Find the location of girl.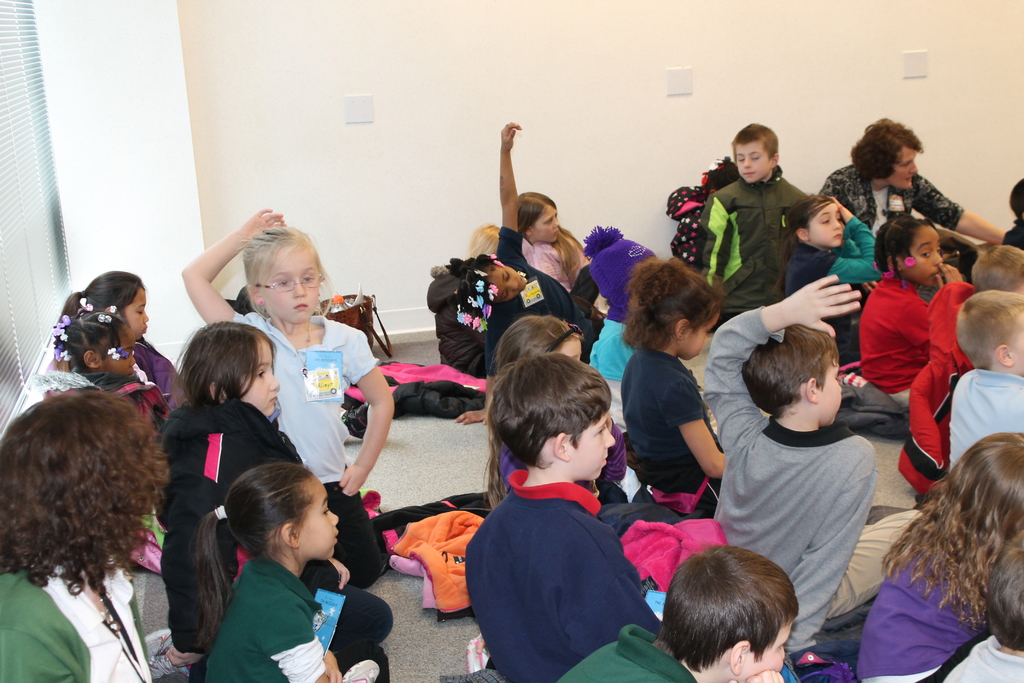
Location: {"left": 0, "top": 383, "right": 172, "bottom": 682}.
